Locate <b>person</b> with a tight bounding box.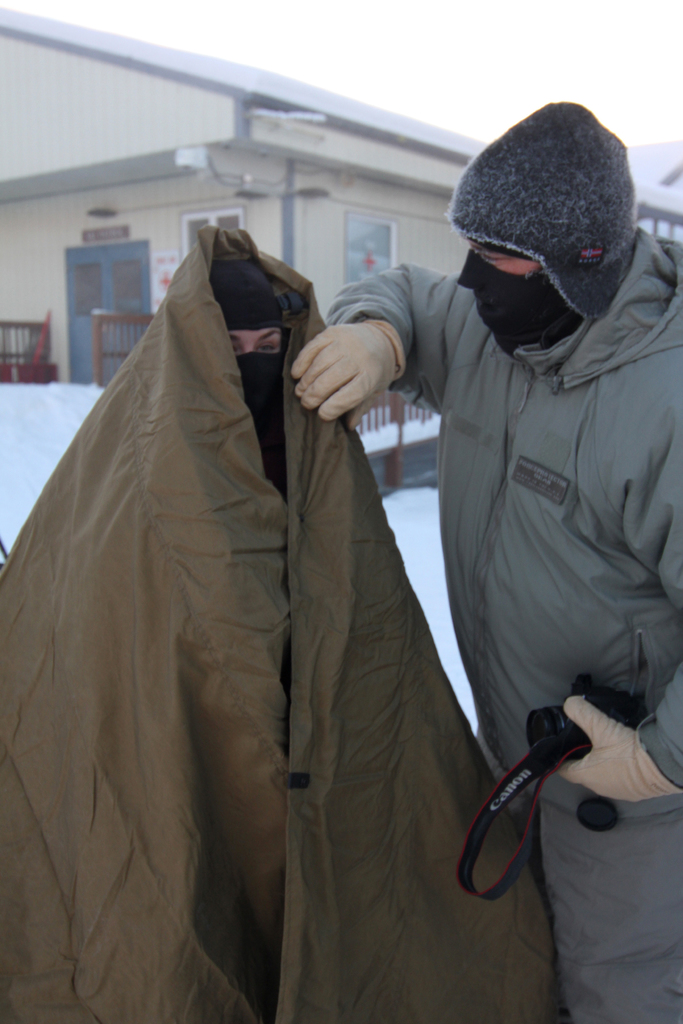
(x1=0, y1=223, x2=555, y2=1023).
